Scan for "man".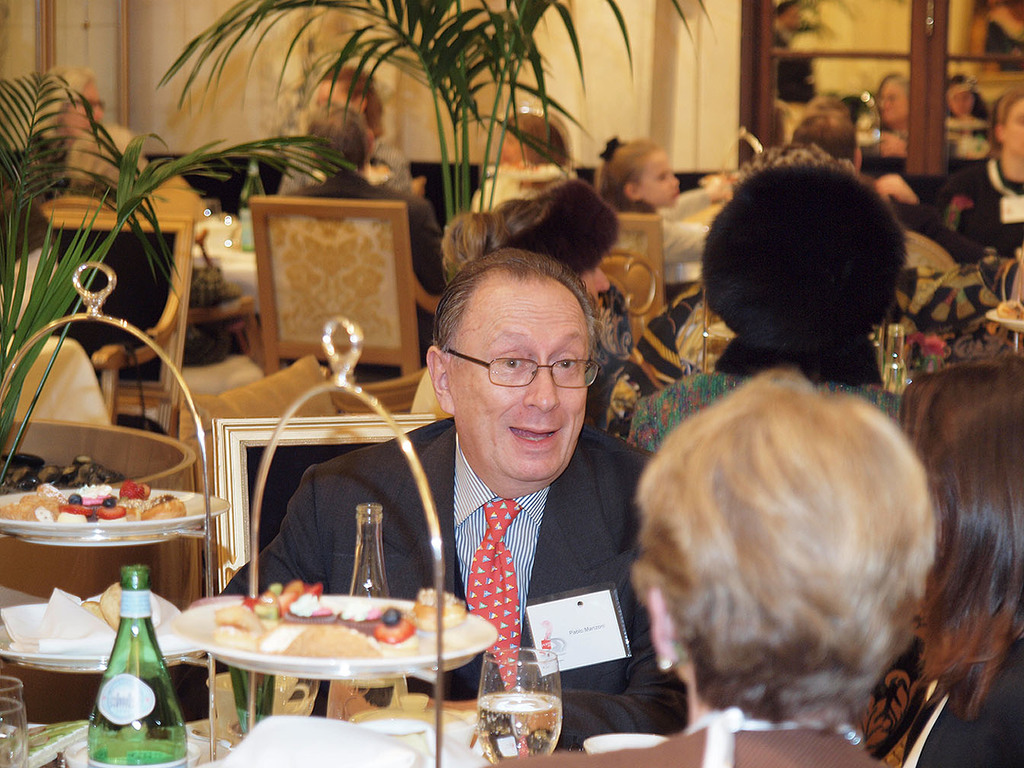
Scan result: box(178, 221, 744, 728).
